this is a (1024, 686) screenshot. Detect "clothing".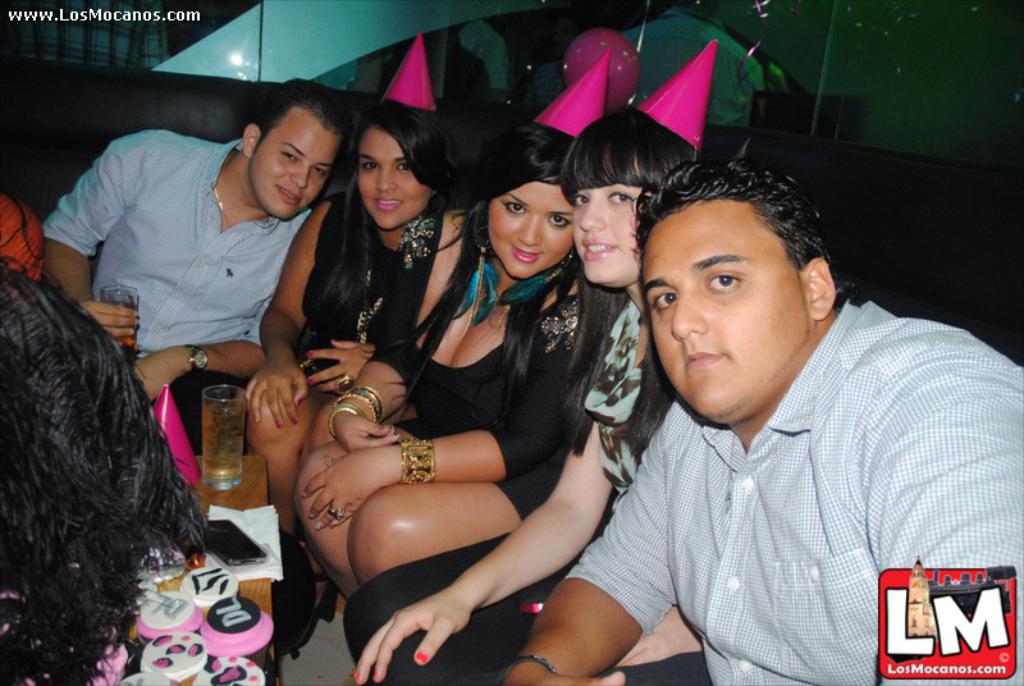
pyautogui.locateOnScreen(371, 207, 577, 531).
